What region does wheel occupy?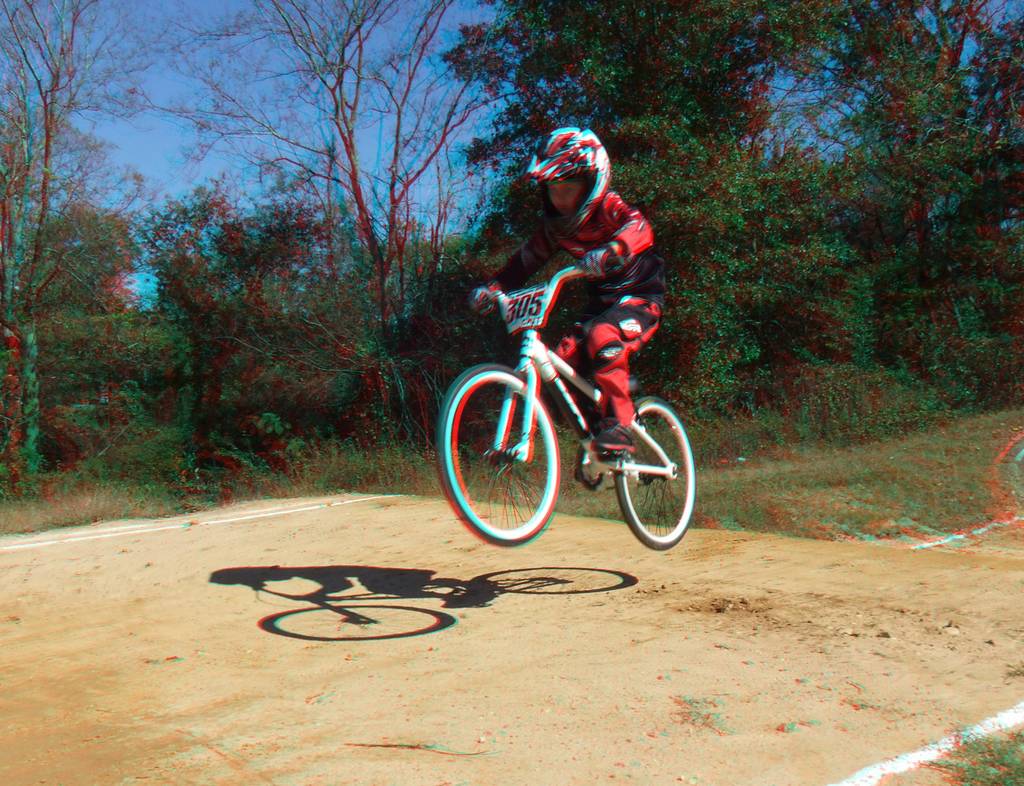
locate(438, 362, 569, 543).
